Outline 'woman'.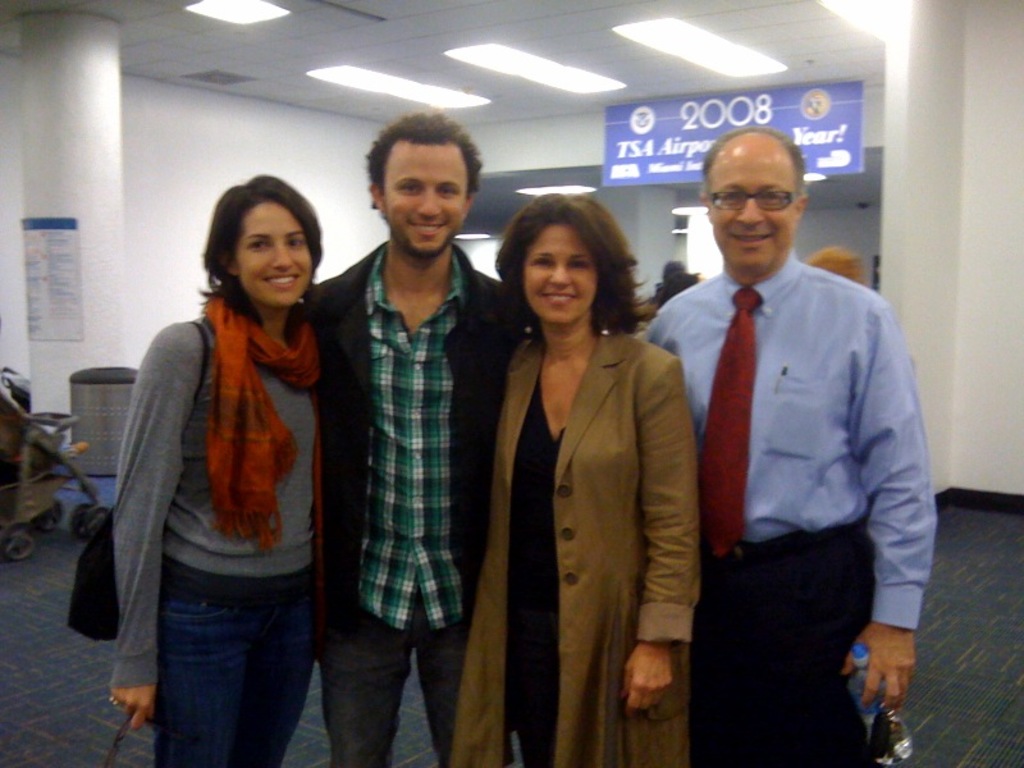
Outline: bbox(452, 189, 701, 767).
